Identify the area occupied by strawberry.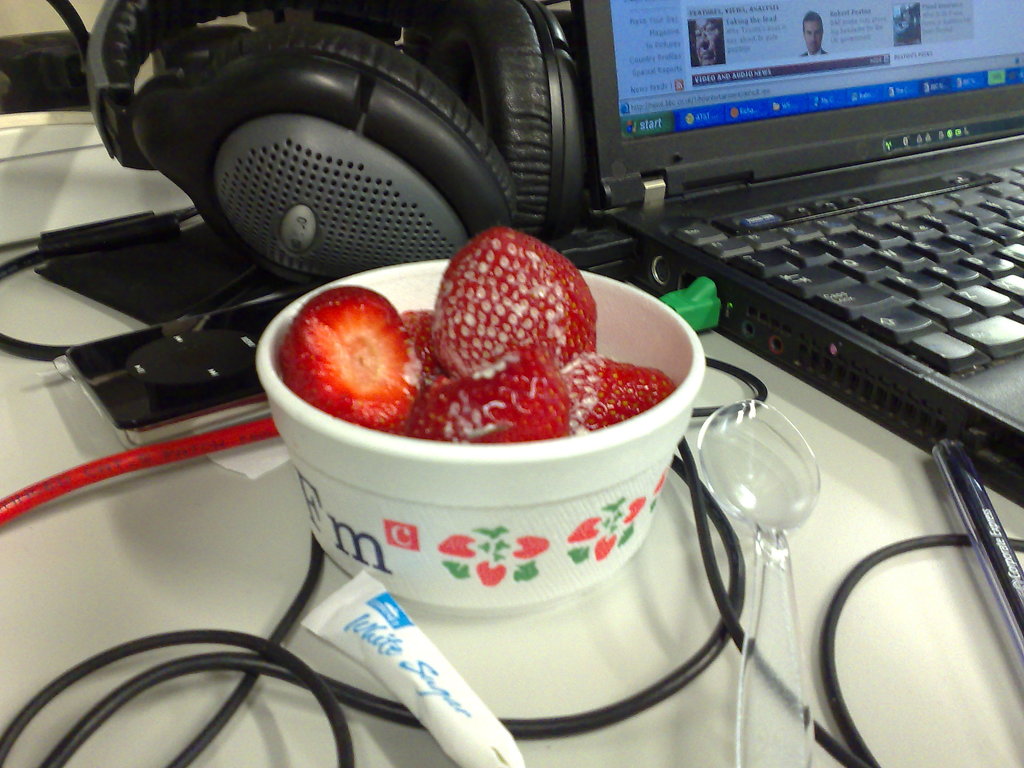
Area: select_region(561, 355, 669, 438).
